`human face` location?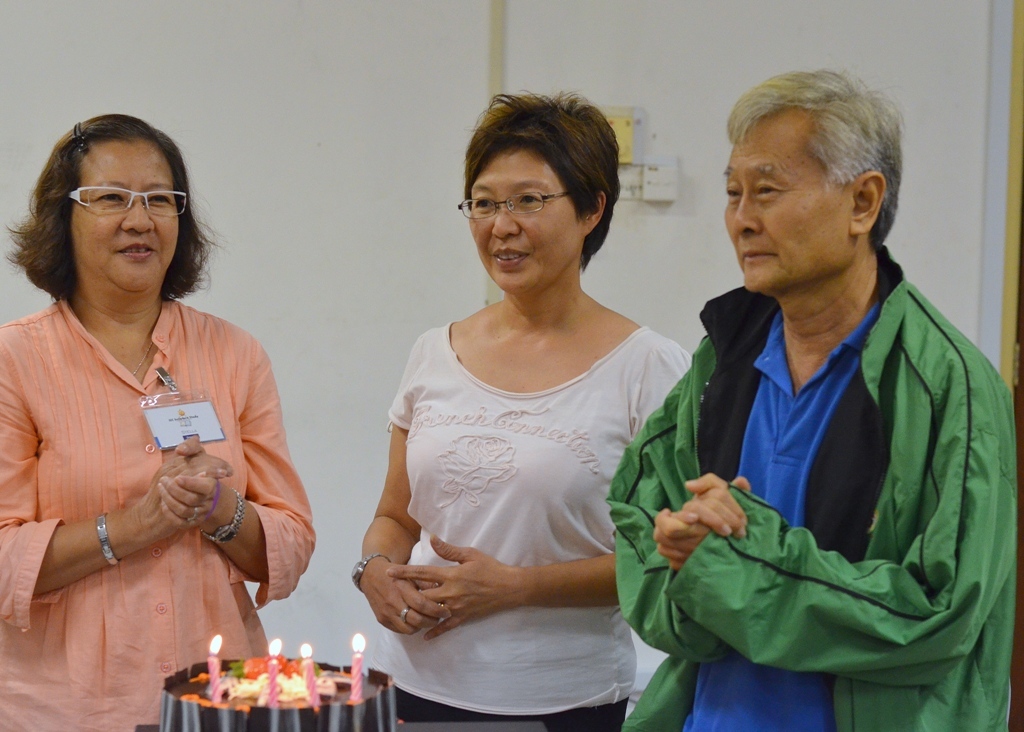
[left=76, top=137, right=186, bottom=298]
